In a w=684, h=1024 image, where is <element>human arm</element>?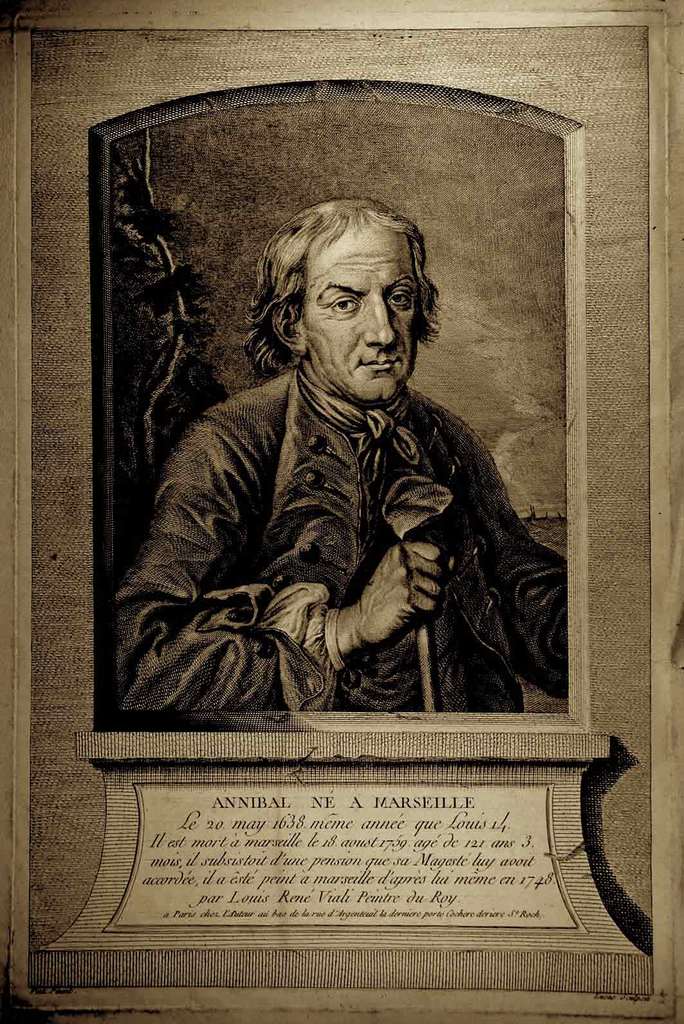
{"x1": 482, "y1": 440, "x2": 571, "y2": 696}.
